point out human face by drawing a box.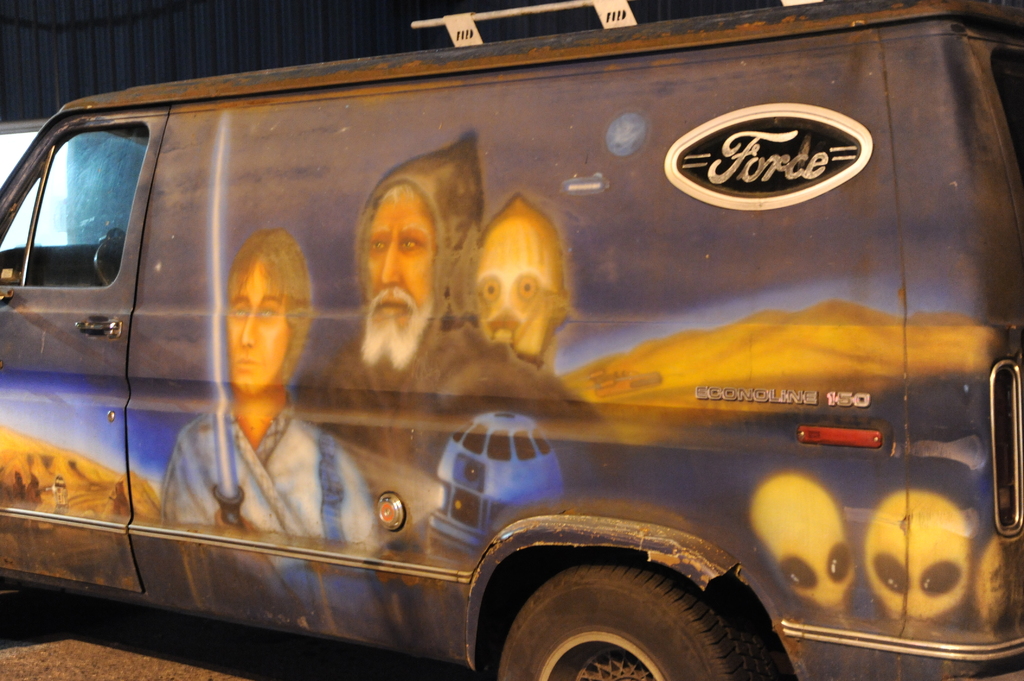
detection(227, 259, 287, 406).
